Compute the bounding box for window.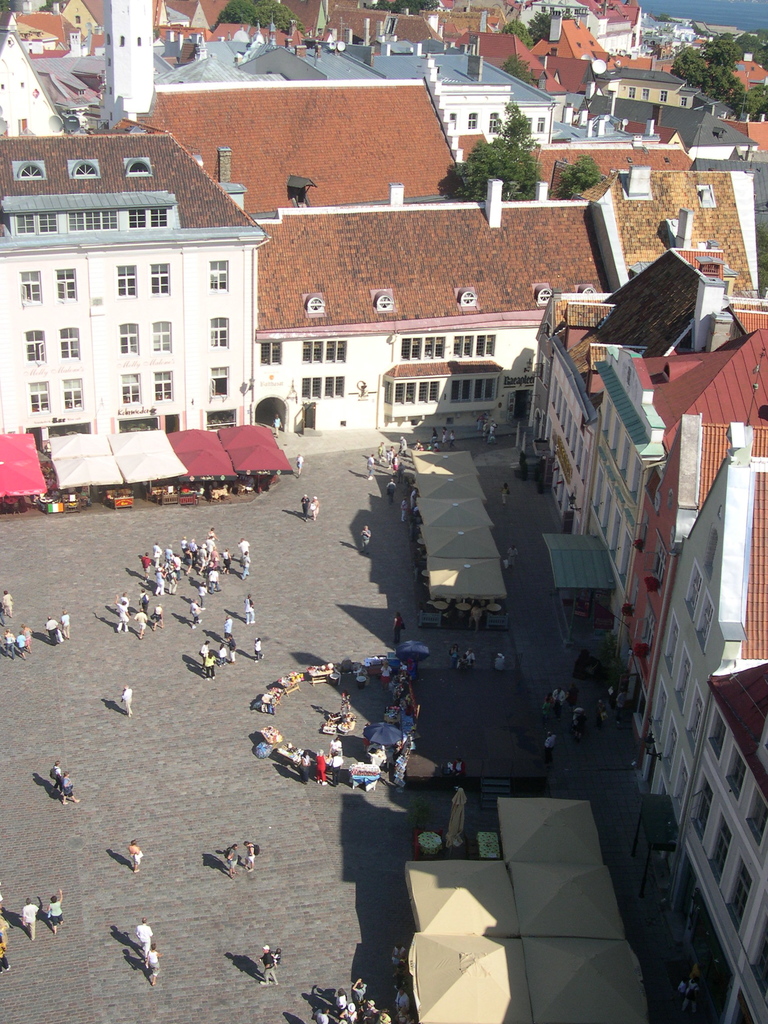
select_region(60, 143, 108, 190).
